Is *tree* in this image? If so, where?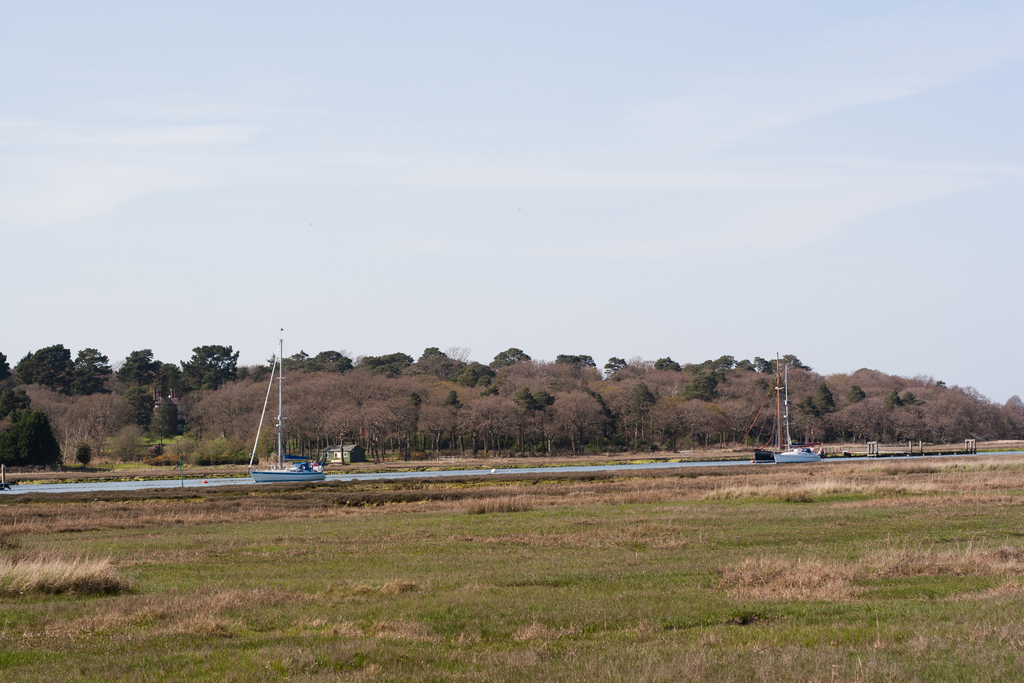
Yes, at x1=241 y1=341 x2=496 y2=390.
